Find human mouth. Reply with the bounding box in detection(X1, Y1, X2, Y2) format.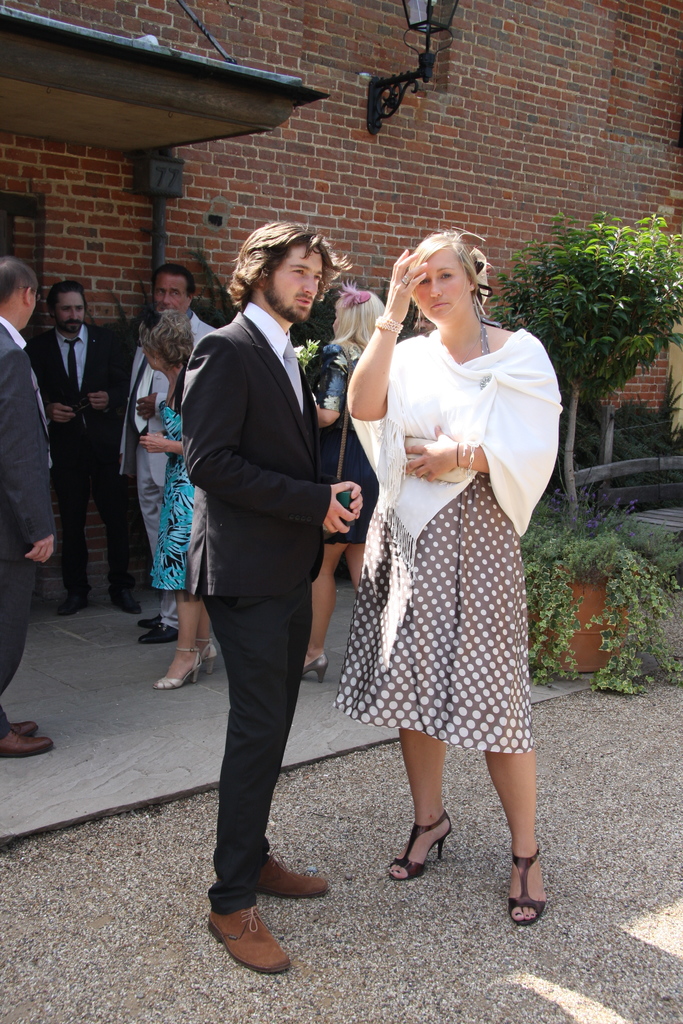
detection(66, 322, 80, 327).
